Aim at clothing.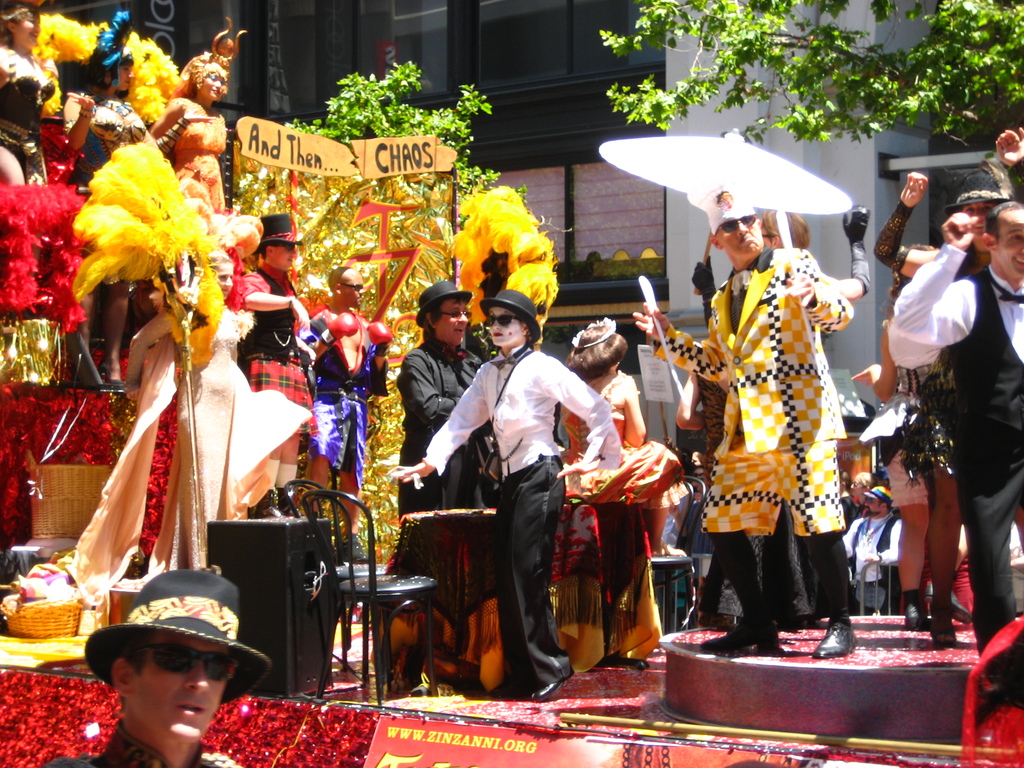
Aimed at BBox(696, 214, 877, 664).
